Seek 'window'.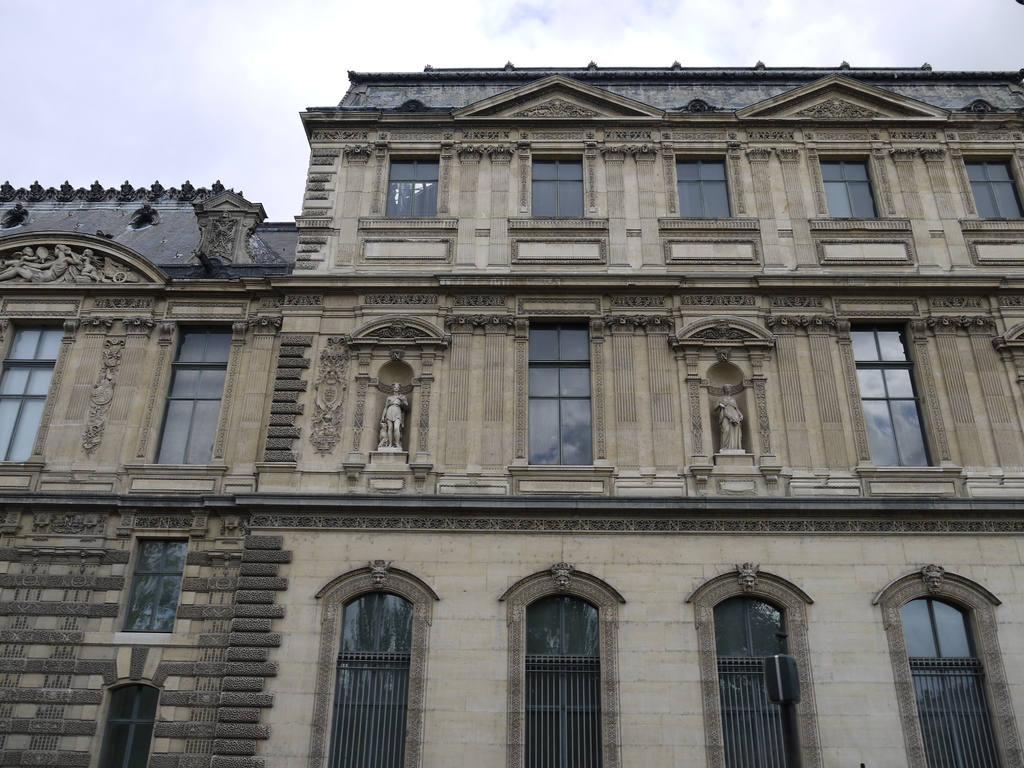
<box>151,331,237,470</box>.
